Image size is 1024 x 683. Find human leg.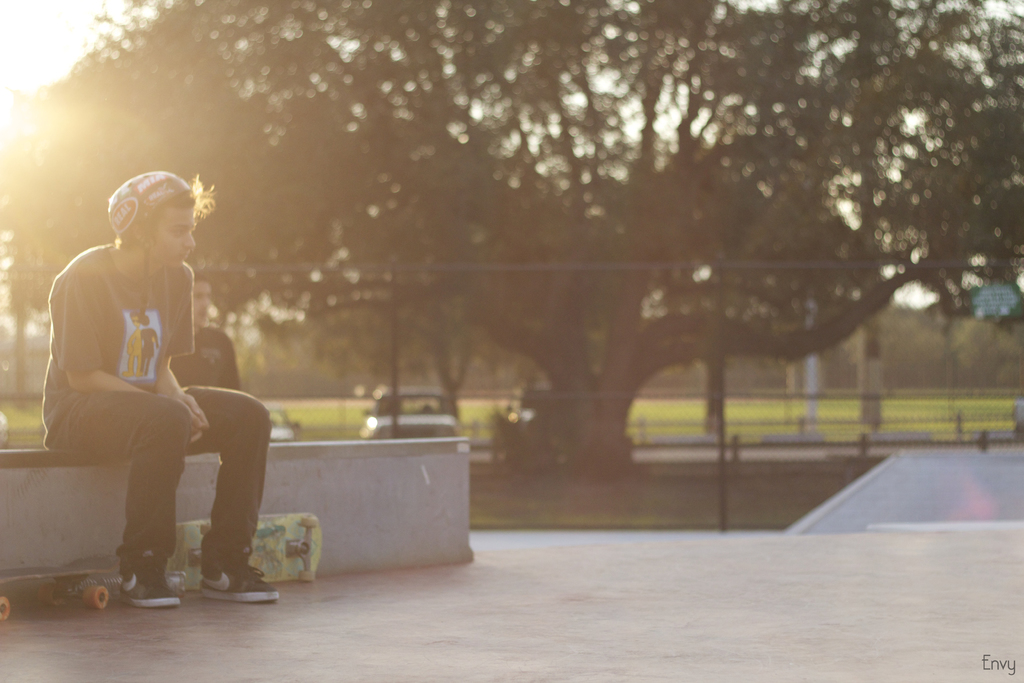
Rect(186, 390, 279, 602).
